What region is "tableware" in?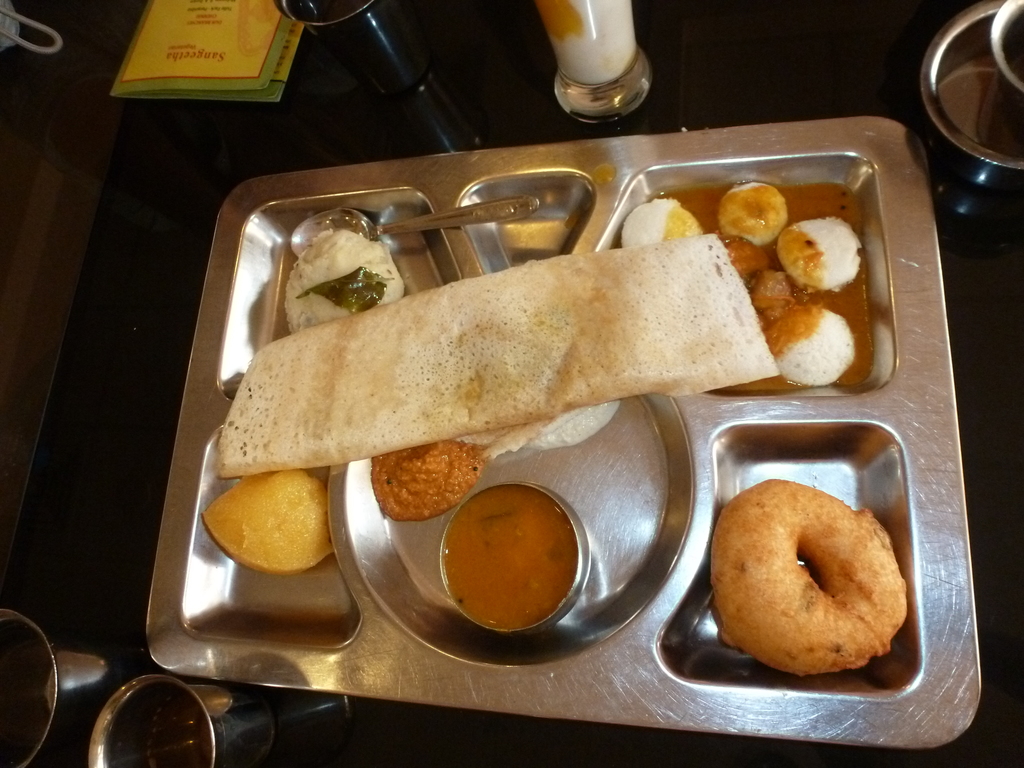
box=[0, 607, 114, 767].
